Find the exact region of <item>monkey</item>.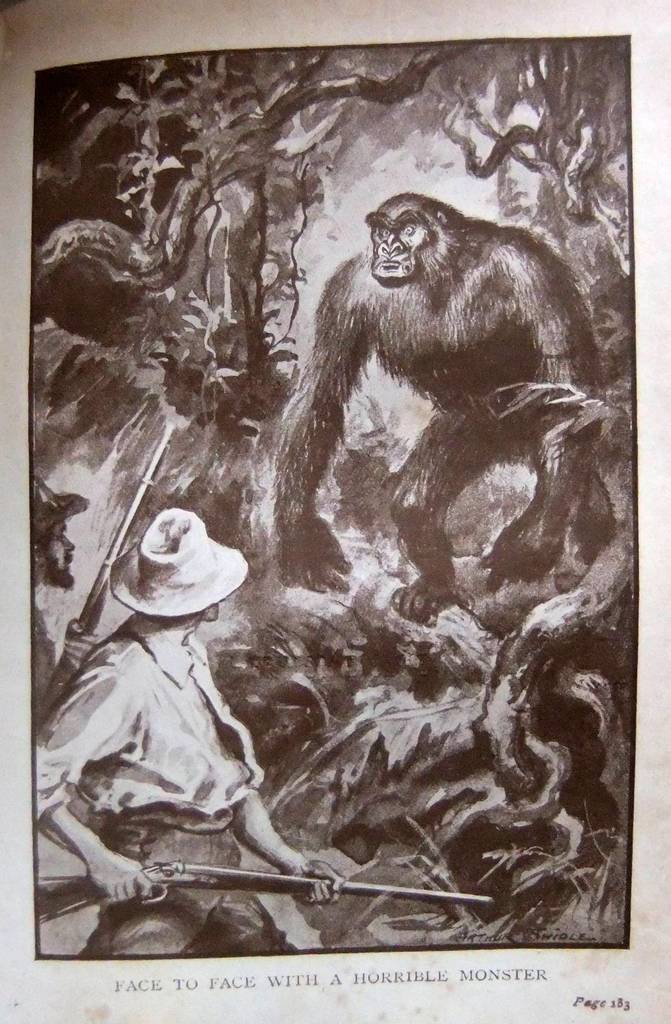
Exact region: {"left": 267, "top": 173, "right": 583, "bottom": 564}.
